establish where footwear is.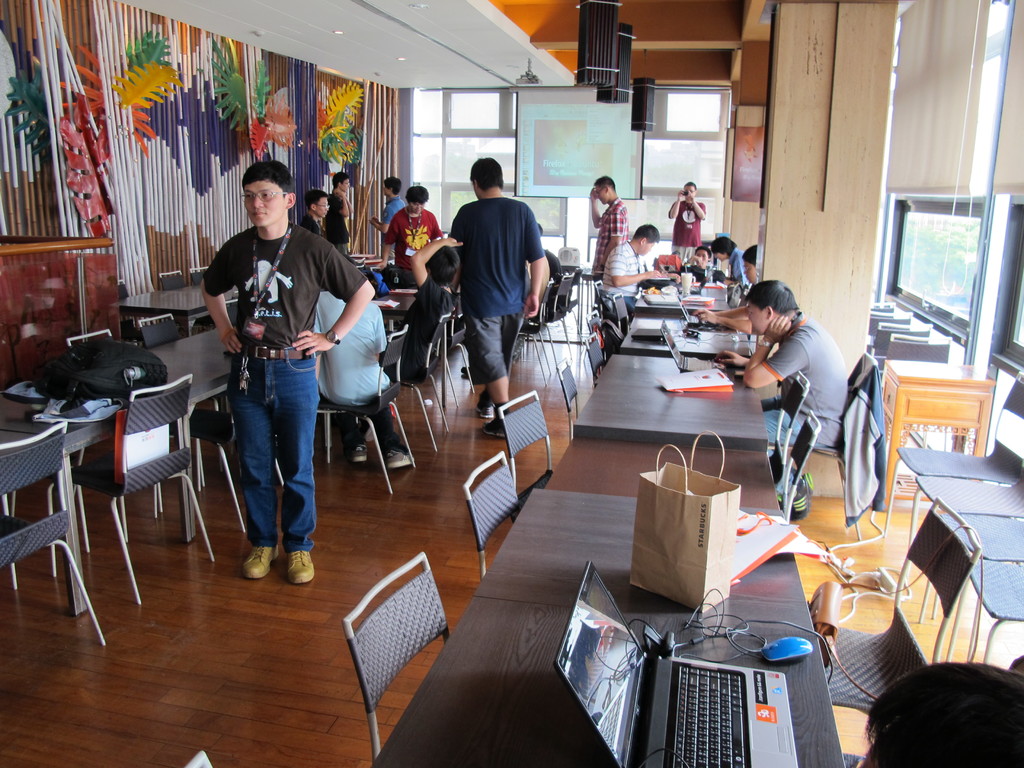
Established at {"left": 795, "top": 472, "right": 816, "bottom": 522}.
